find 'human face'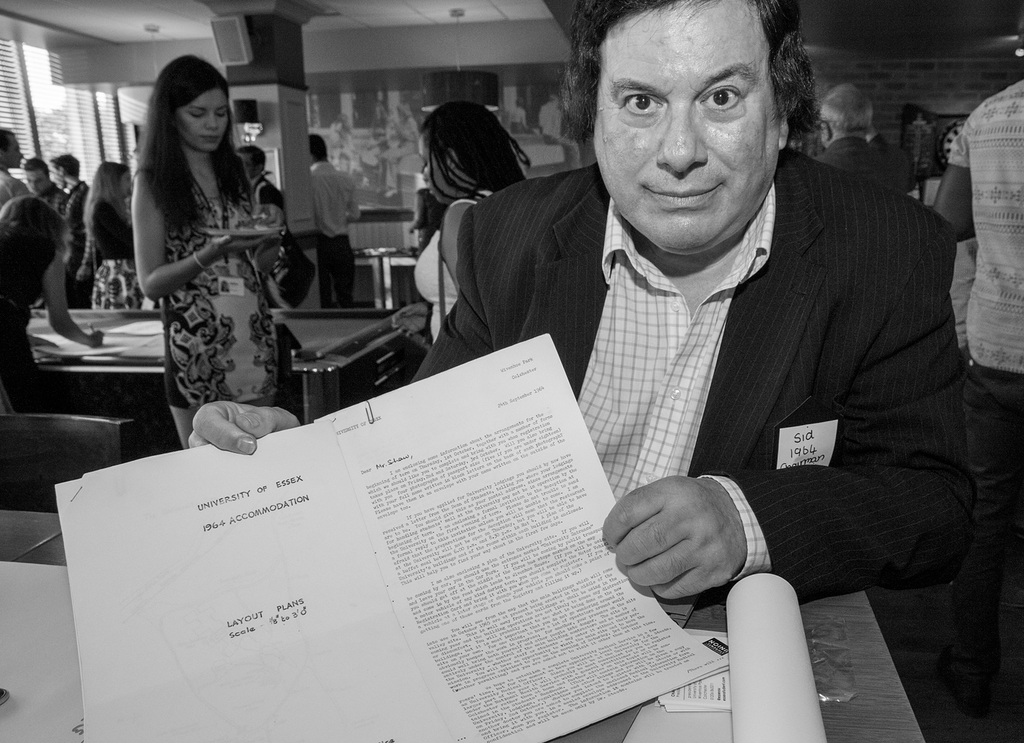
50:164:71:184
